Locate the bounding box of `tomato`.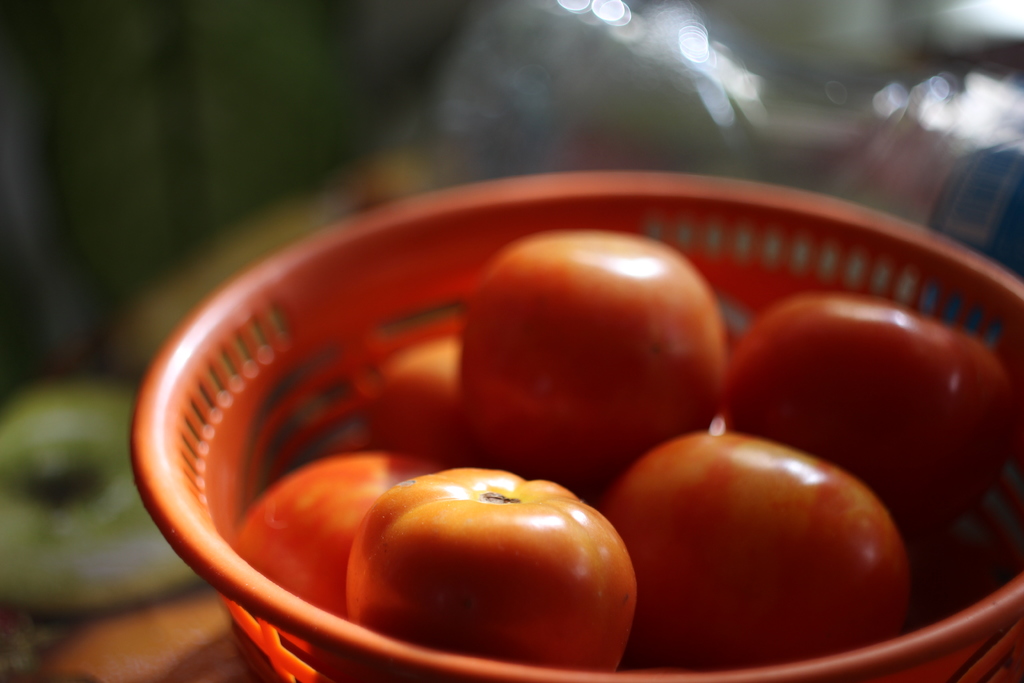
Bounding box: box=[724, 293, 1012, 530].
